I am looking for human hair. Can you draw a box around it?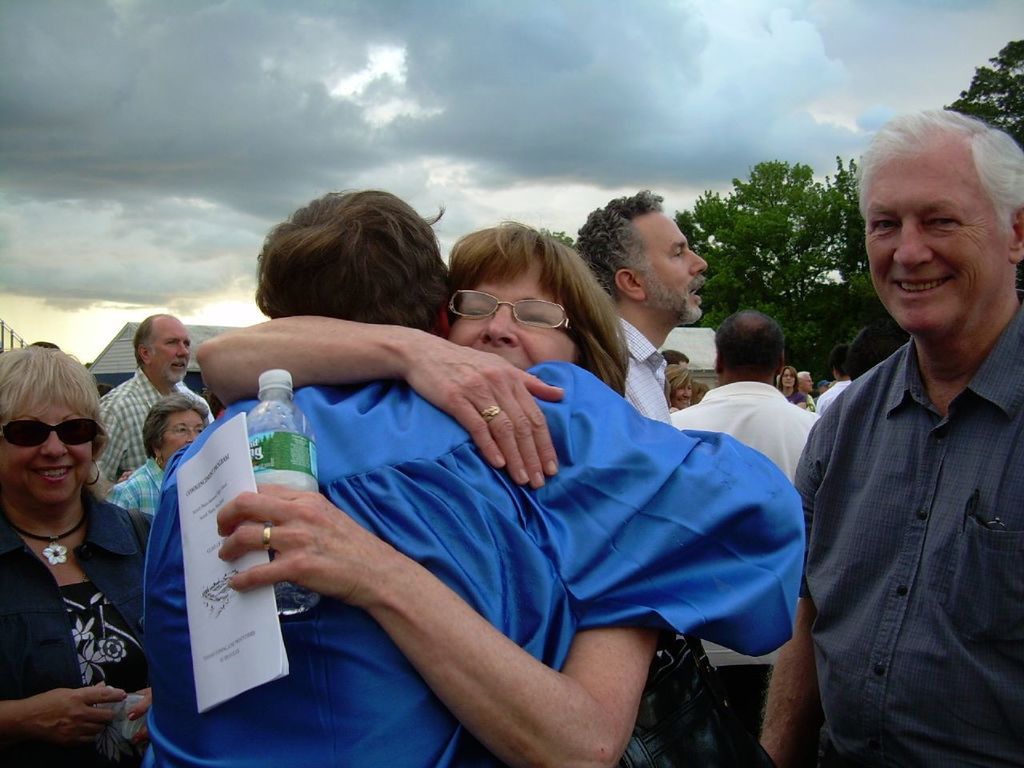
Sure, the bounding box is [717,310,786,386].
